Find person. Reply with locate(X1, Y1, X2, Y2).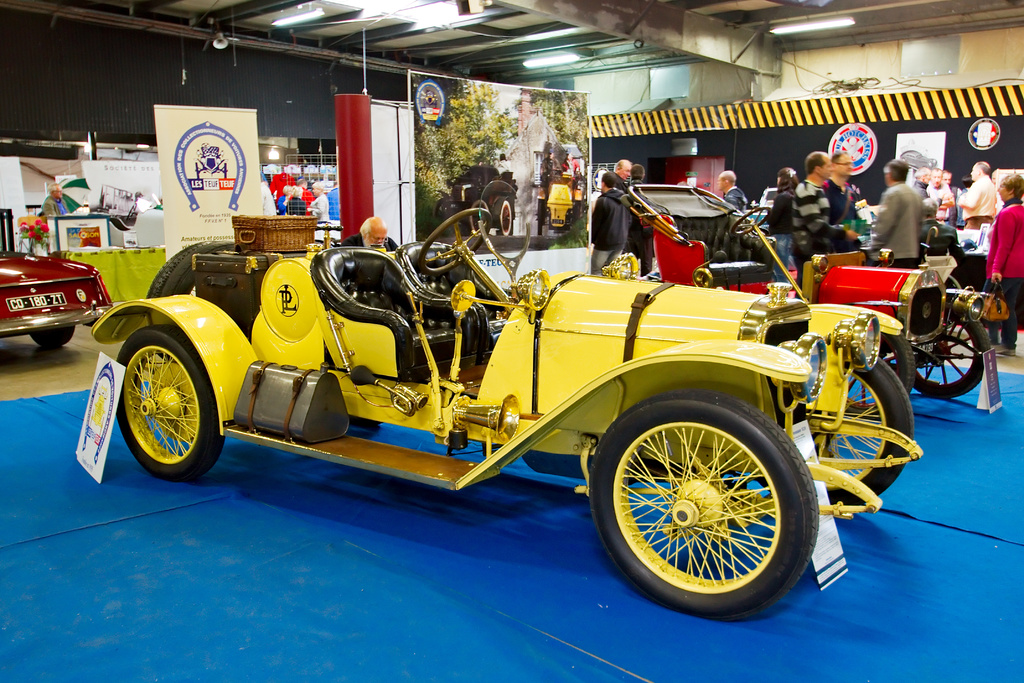
locate(942, 160, 963, 224).
